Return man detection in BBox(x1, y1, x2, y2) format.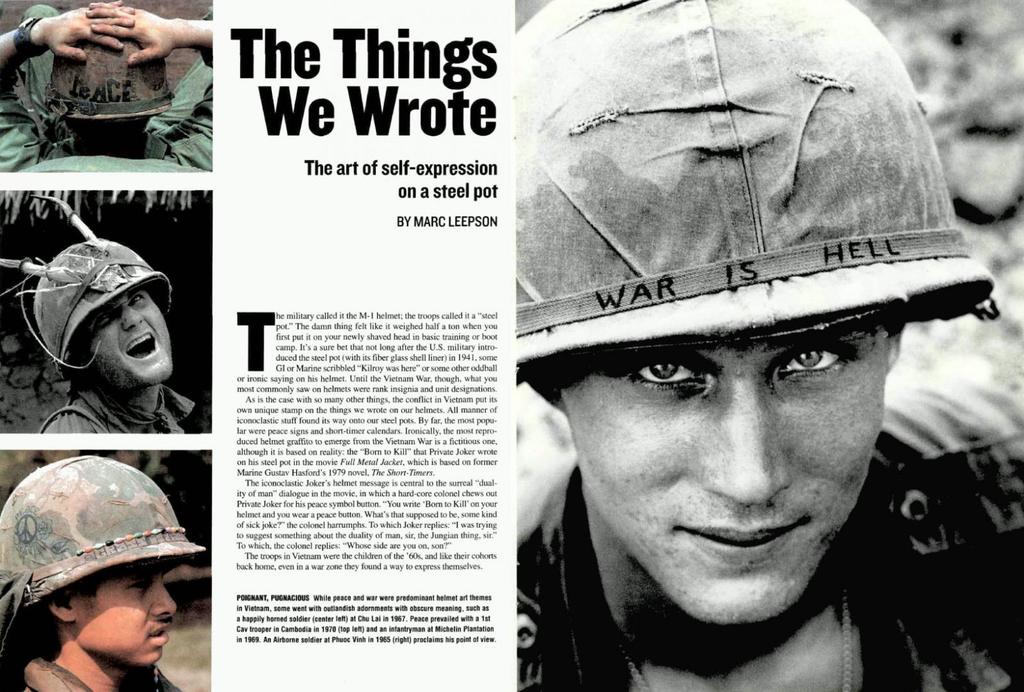
BBox(514, 0, 1023, 691).
